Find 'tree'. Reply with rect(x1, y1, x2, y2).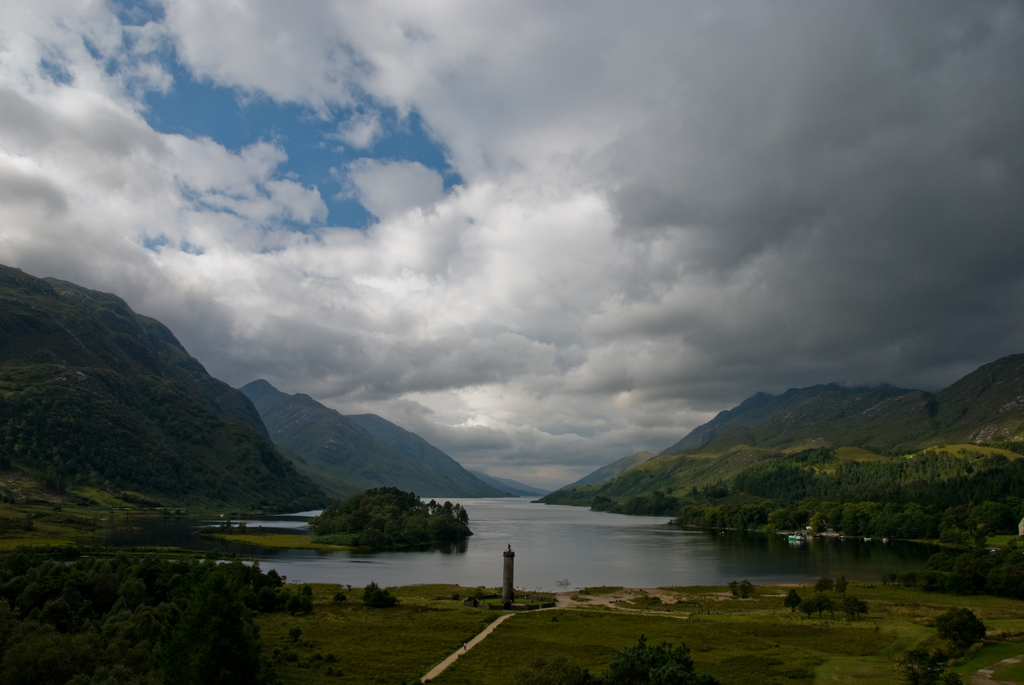
rect(838, 578, 846, 602).
